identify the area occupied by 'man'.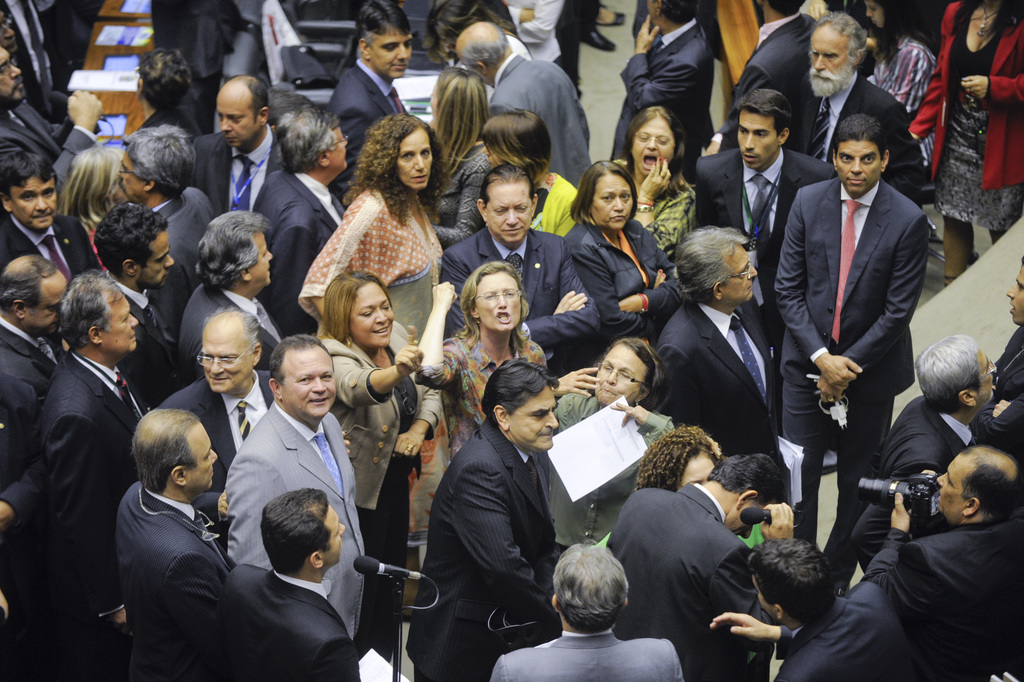
Area: 407, 378, 569, 681.
